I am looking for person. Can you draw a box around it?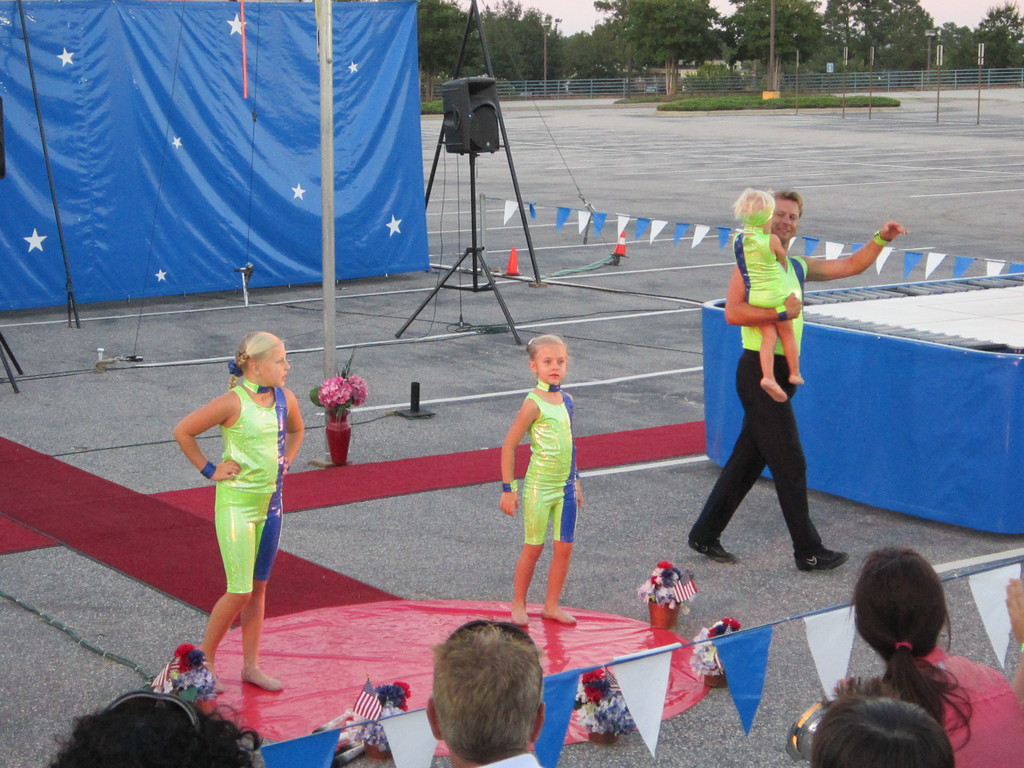
Sure, the bounding box is 719 209 803 408.
